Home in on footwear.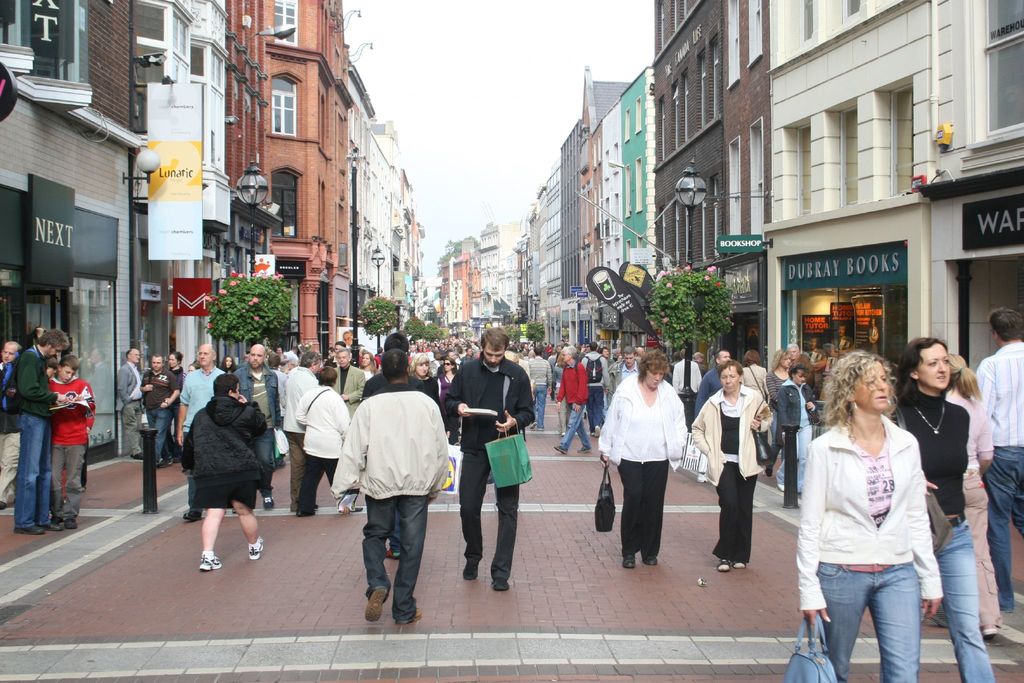
Homed in at 493,575,509,589.
